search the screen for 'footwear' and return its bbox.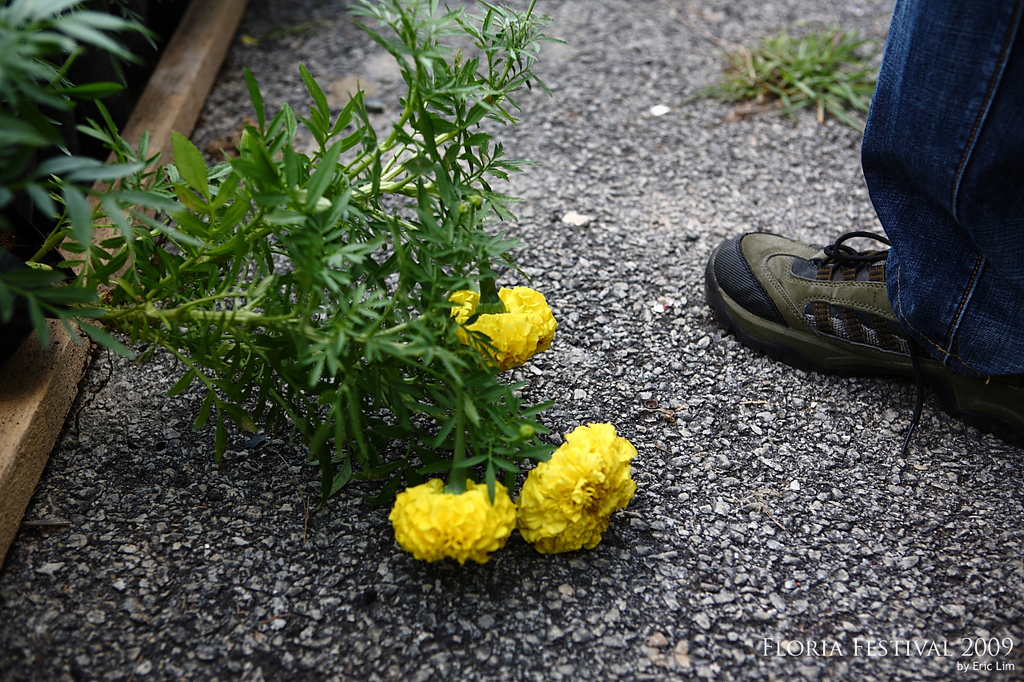
Found: 712, 199, 1016, 402.
